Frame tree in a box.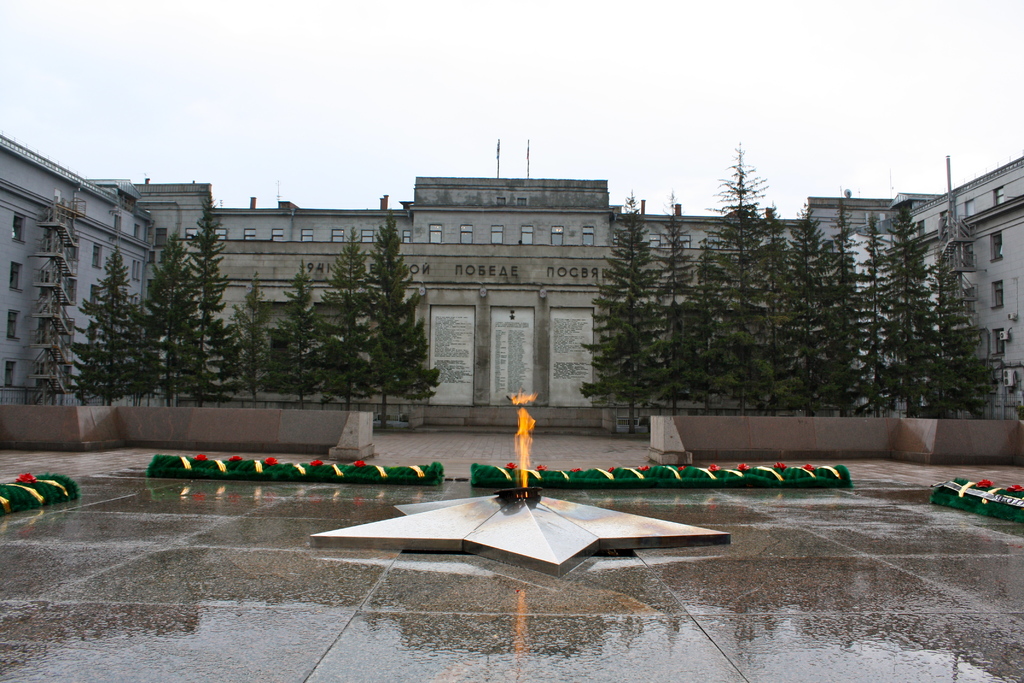
262 251 319 406.
